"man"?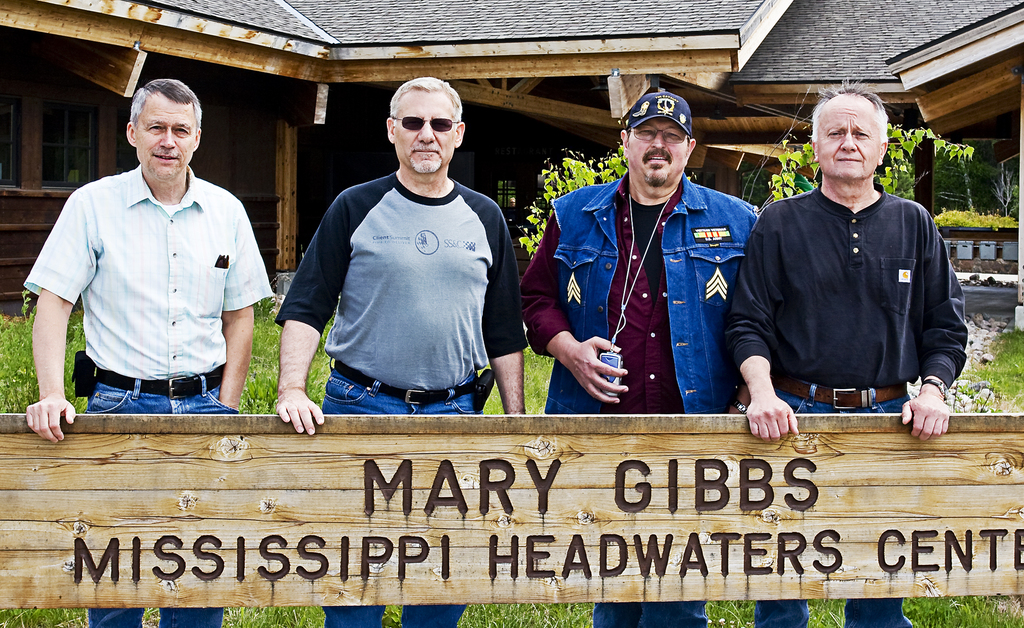
locate(726, 77, 964, 627)
